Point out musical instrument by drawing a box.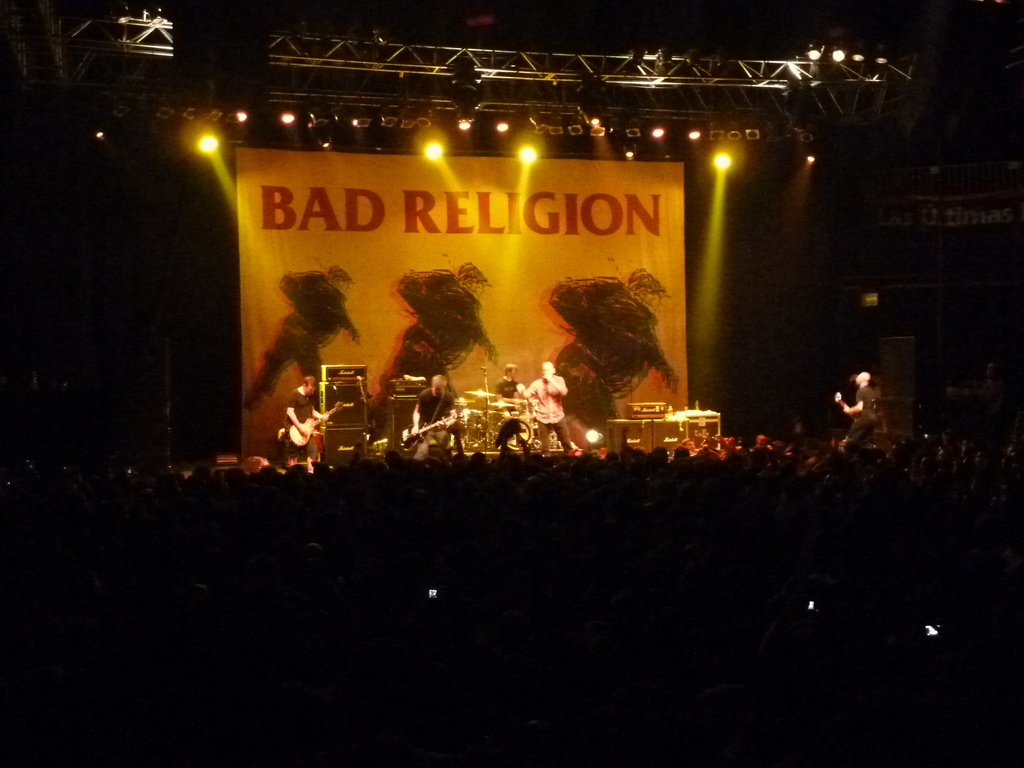
detection(497, 400, 513, 408).
